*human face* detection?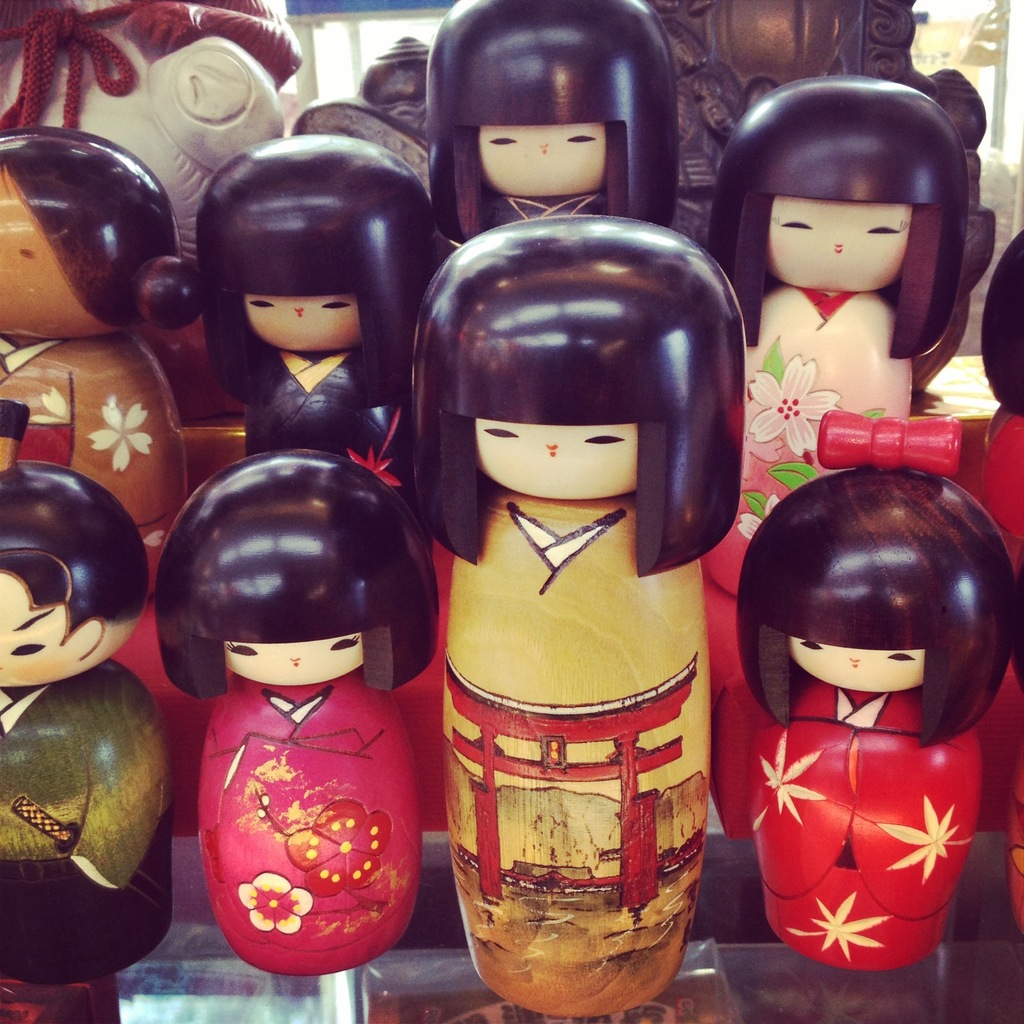
Rect(767, 190, 899, 302)
